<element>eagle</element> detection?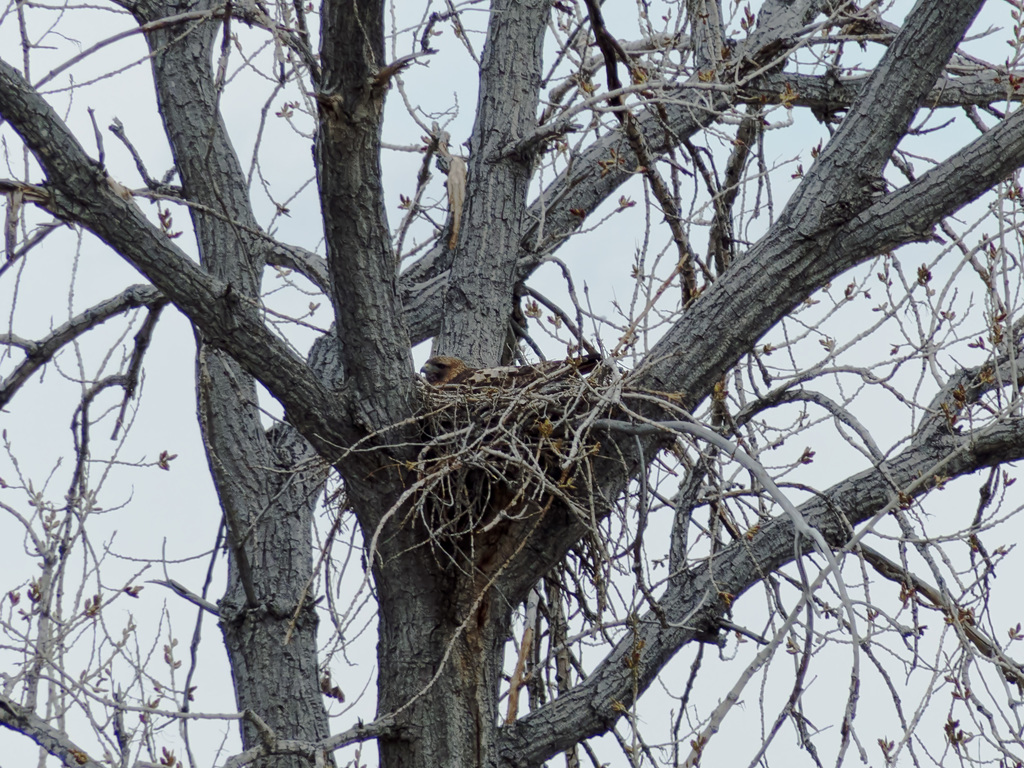
<box>419,353,601,394</box>
